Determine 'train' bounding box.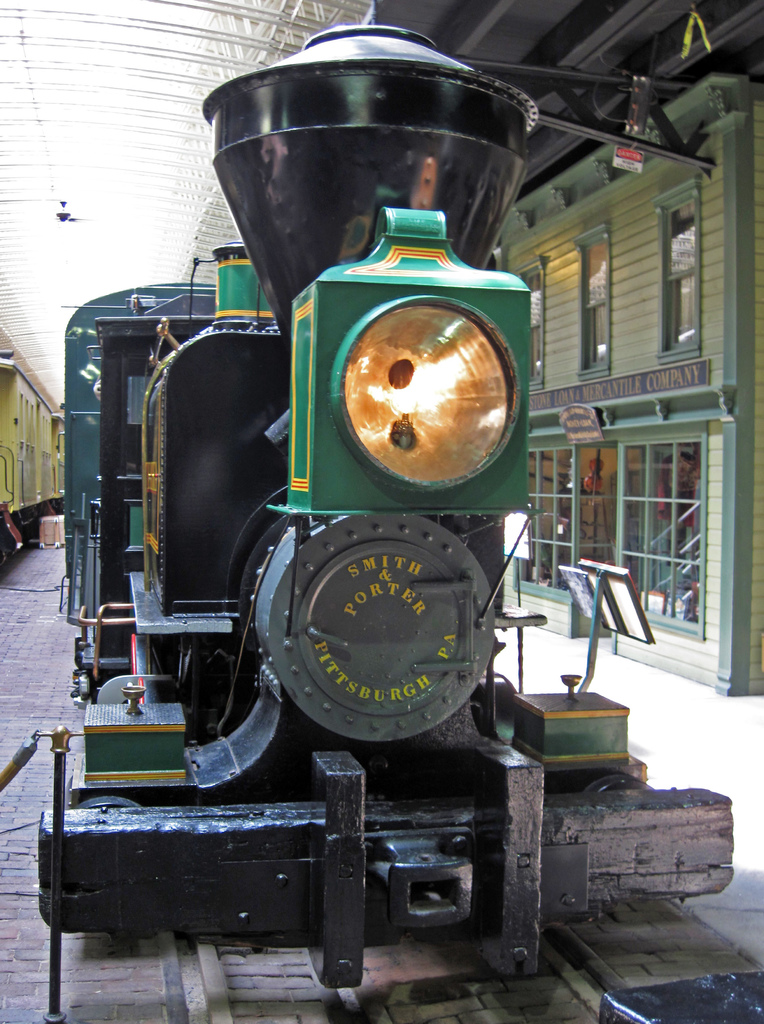
Determined: (3,22,729,991).
